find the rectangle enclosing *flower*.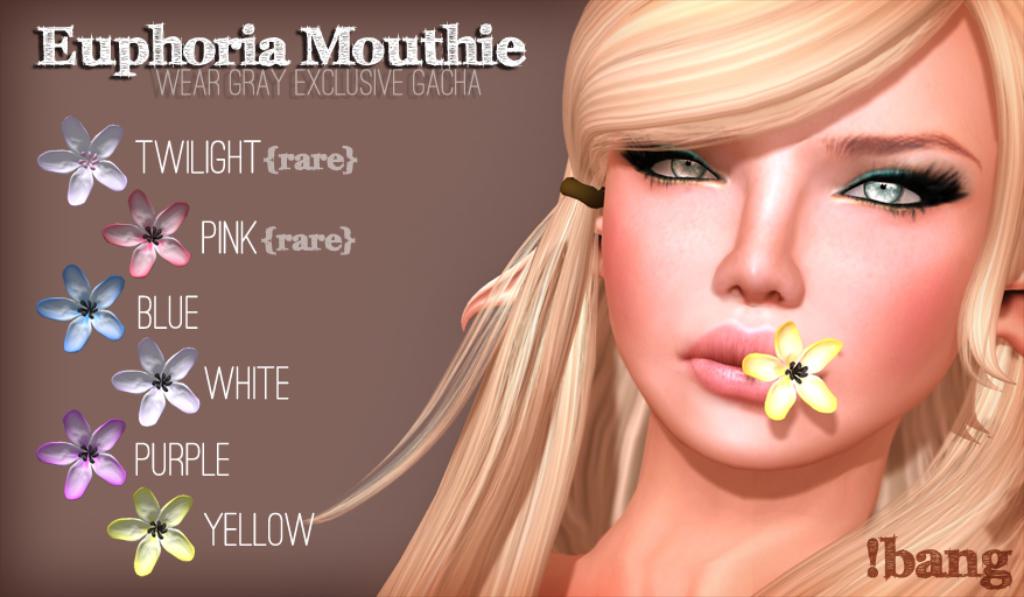
36, 112, 127, 209.
